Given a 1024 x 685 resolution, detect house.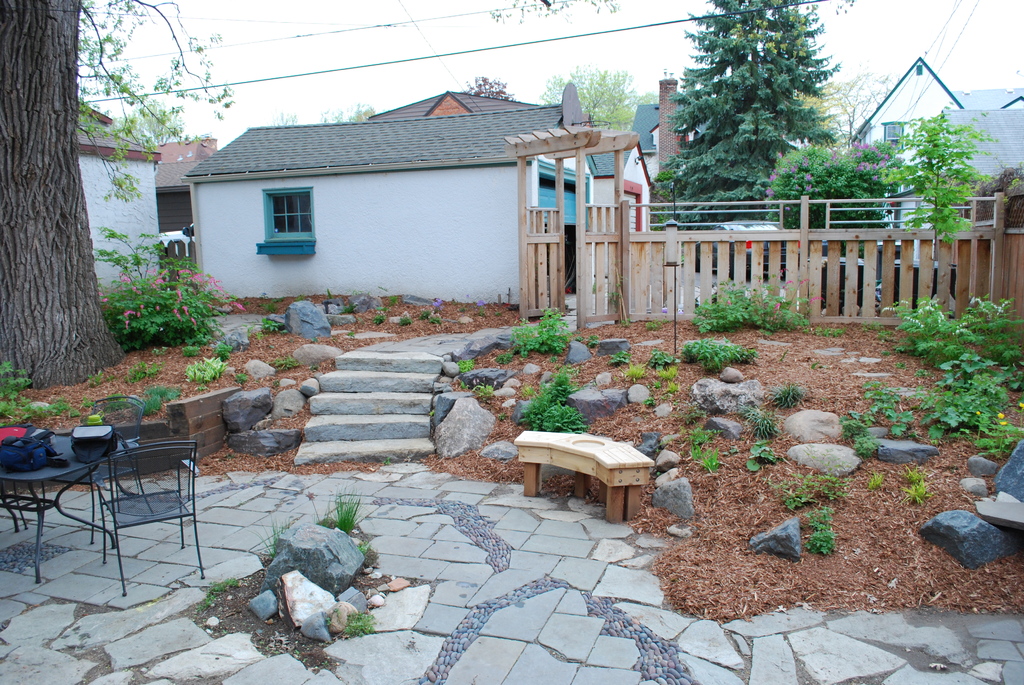
pyautogui.locateOnScreen(154, 138, 218, 240).
